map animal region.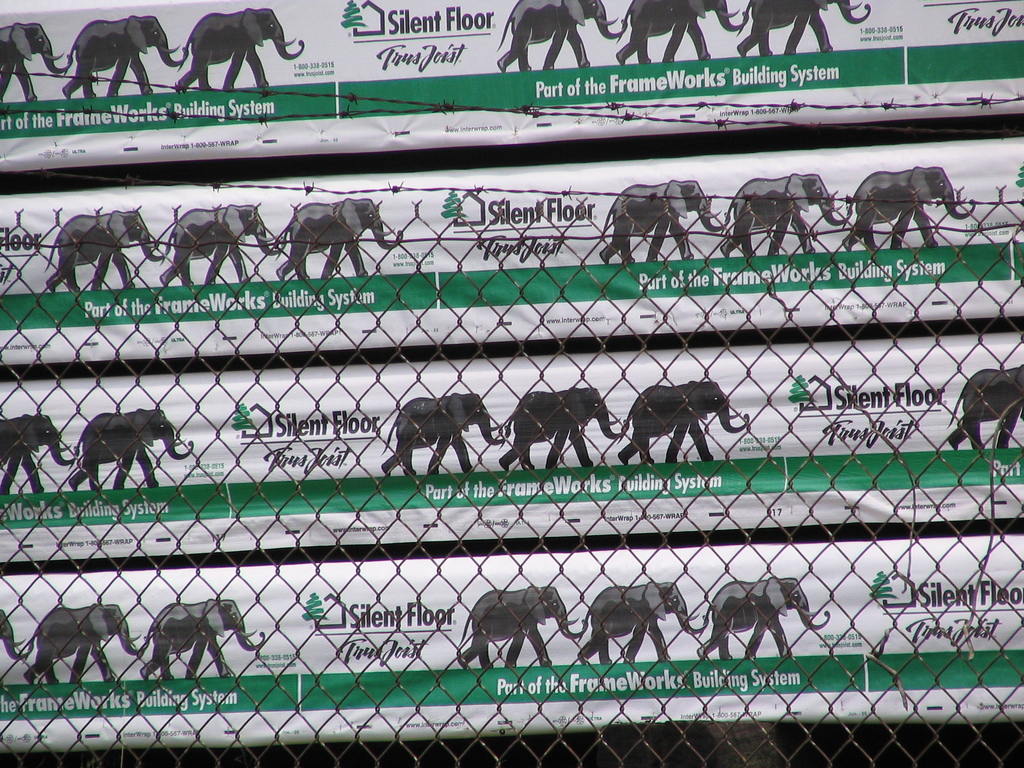
Mapped to [0,23,72,102].
